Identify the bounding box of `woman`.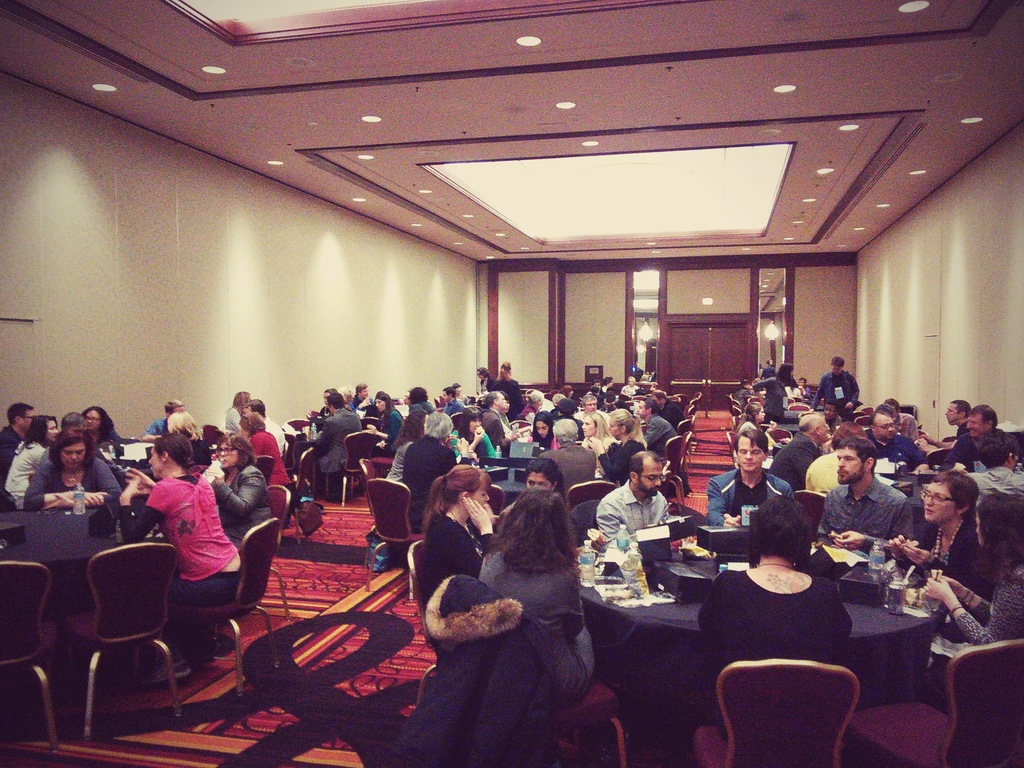
[743, 403, 779, 454].
